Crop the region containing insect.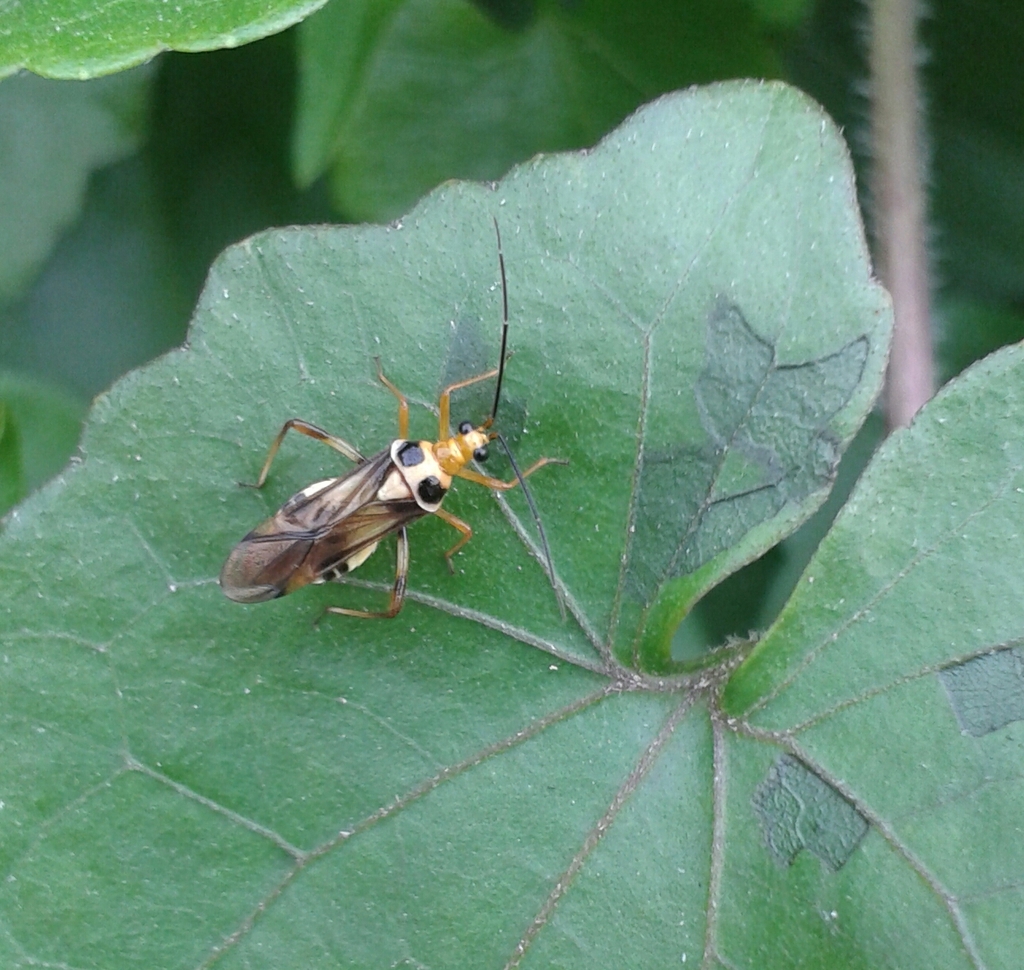
Crop region: (x1=219, y1=217, x2=580, y2=627).
